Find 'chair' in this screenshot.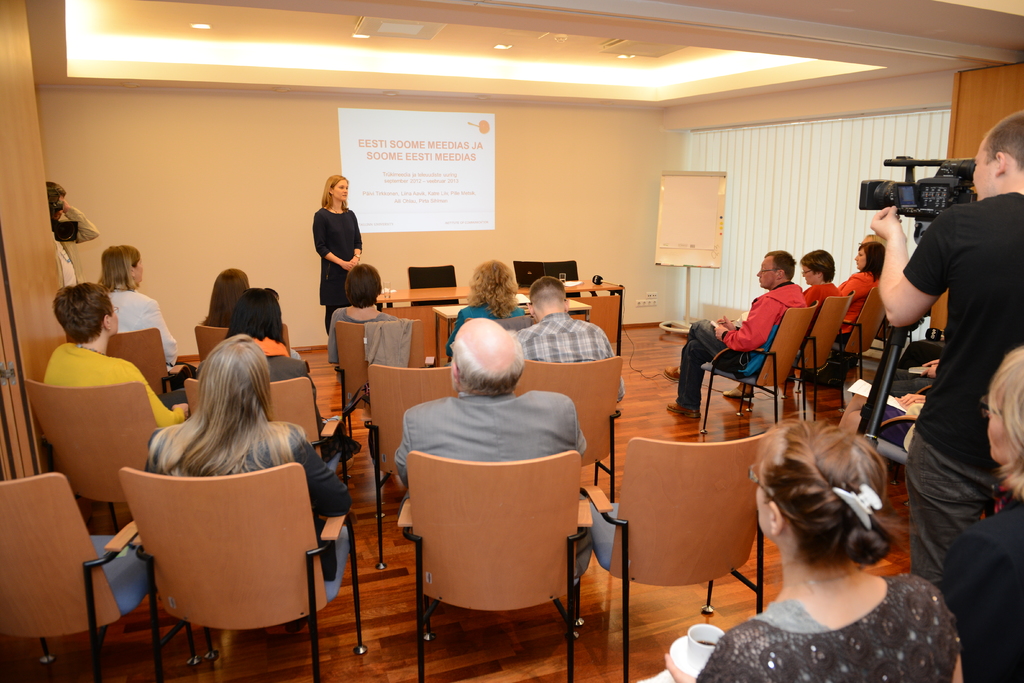
The bounding box for 'chair' is select_region(788, 290, 857, 420).
